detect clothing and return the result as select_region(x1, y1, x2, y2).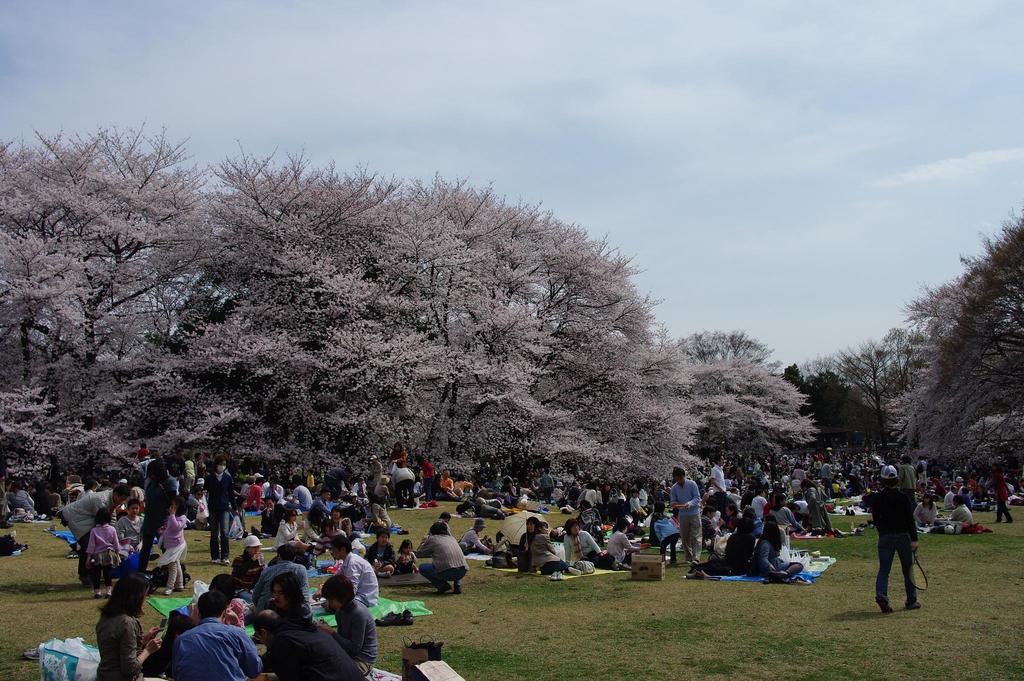
select_region(726, 516, 749, 532).
